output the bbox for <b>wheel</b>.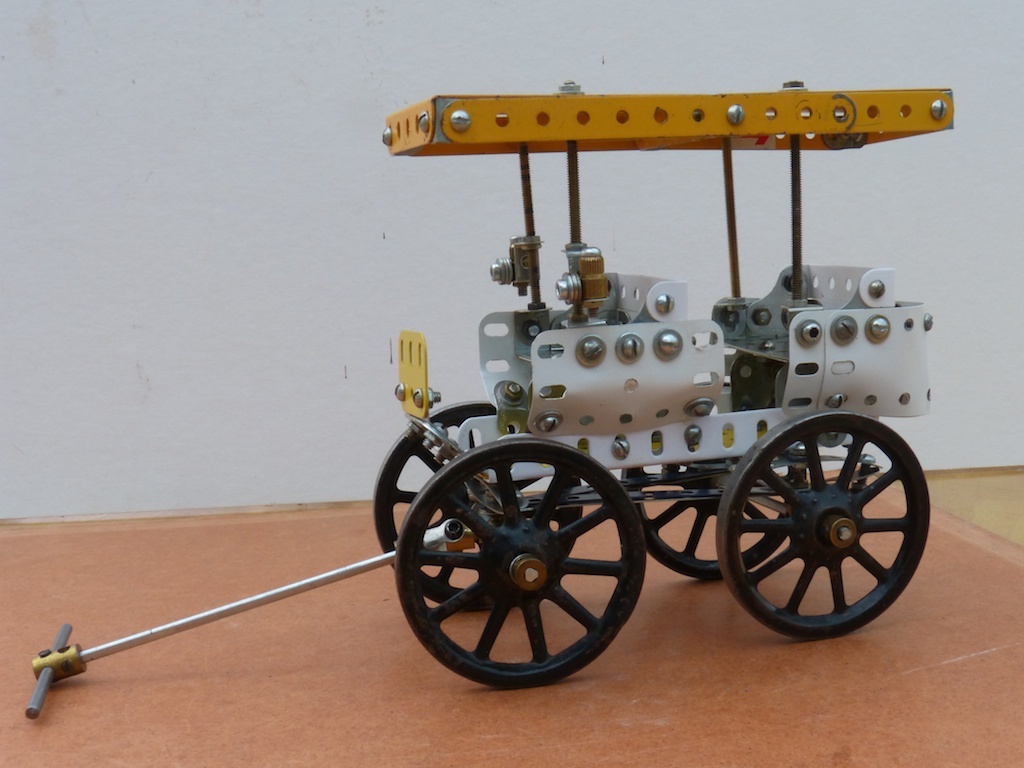
x1=713 y1=411 x2=930 y2=643.
